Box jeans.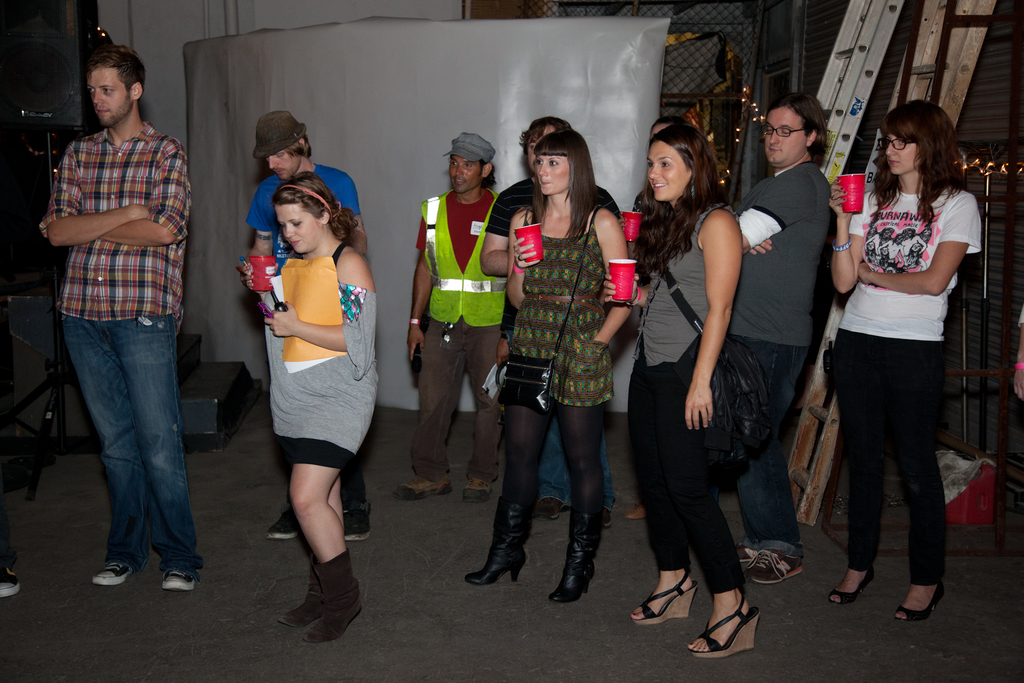
box=[56, 313, 198, 583].
